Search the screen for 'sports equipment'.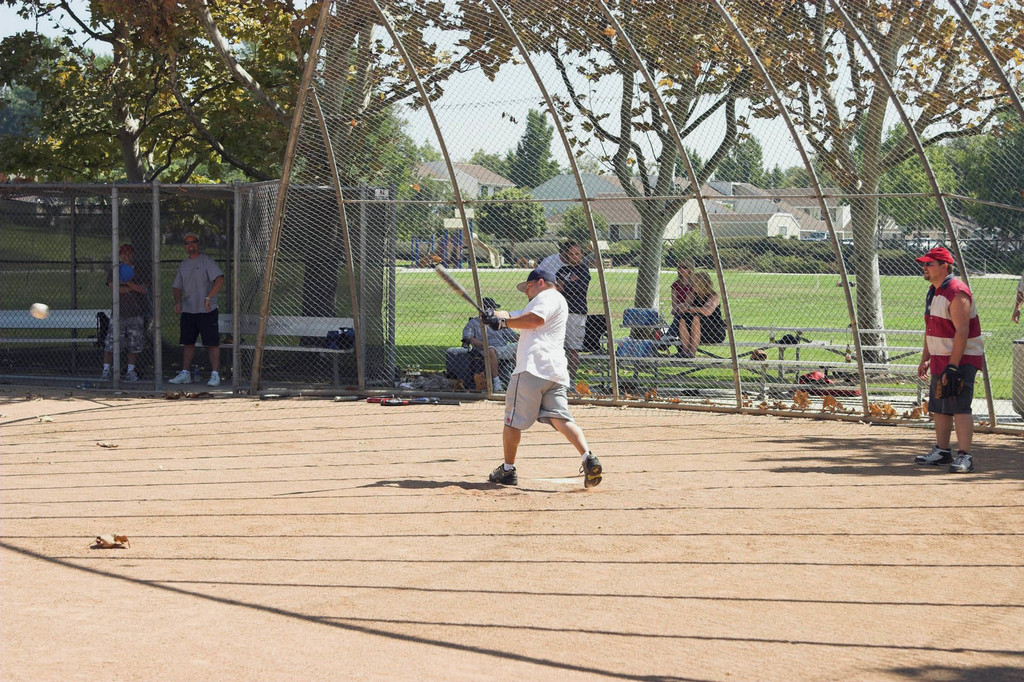
Found at 481 309 495 325.
